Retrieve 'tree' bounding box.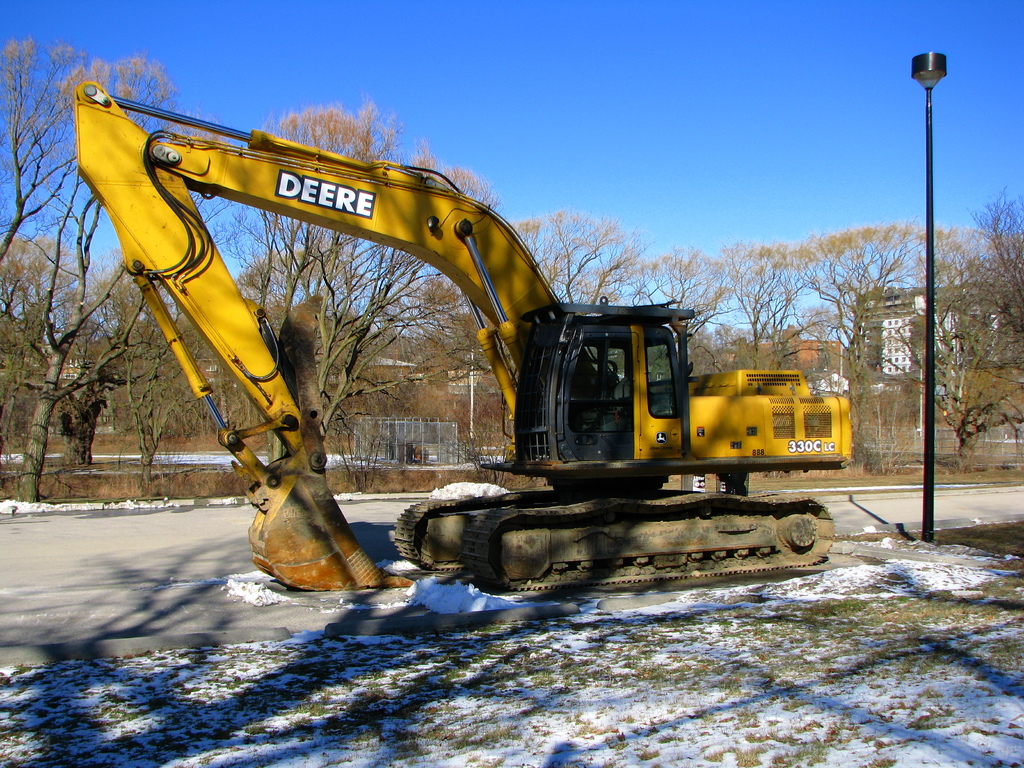
Bounding box: detection(751, 218, 956, 463).
